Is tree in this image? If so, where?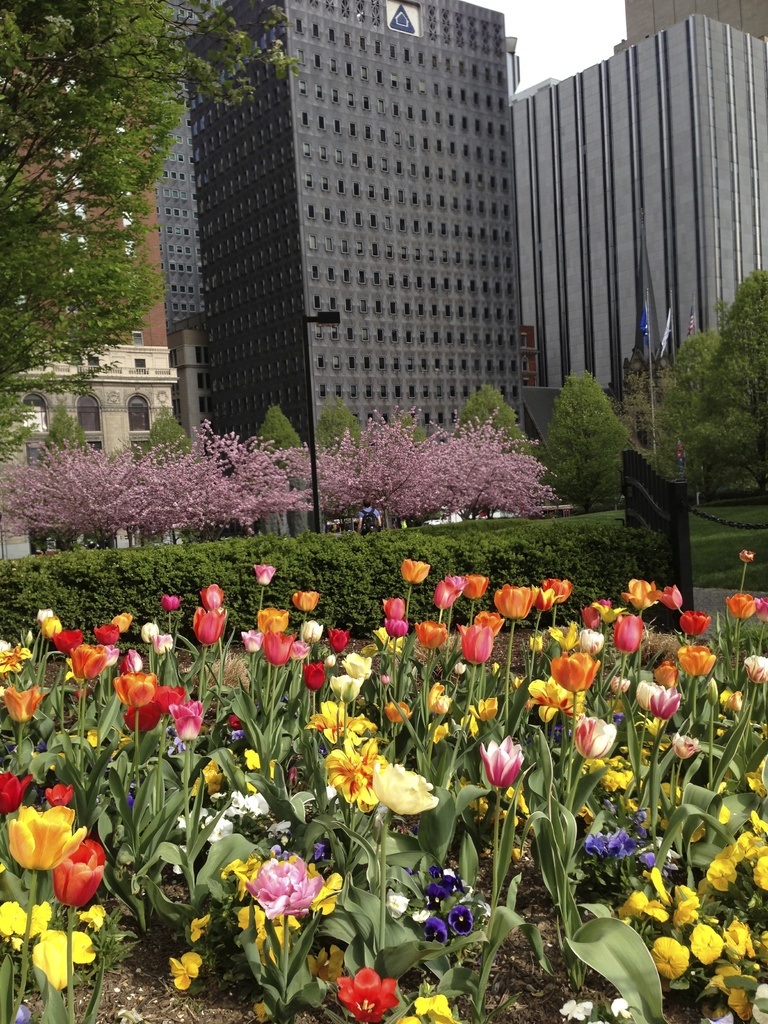
Yes, at [left=0, top=433, right=145, bottom=550].
